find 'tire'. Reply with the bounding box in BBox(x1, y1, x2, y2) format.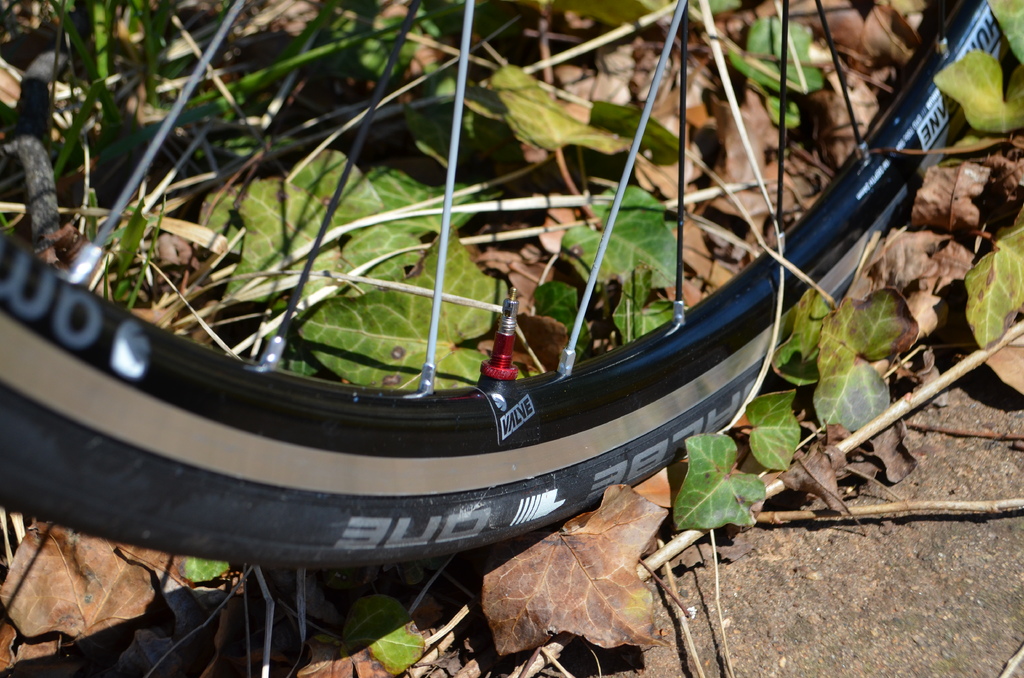
BBox(15, 67, 970, 628).
